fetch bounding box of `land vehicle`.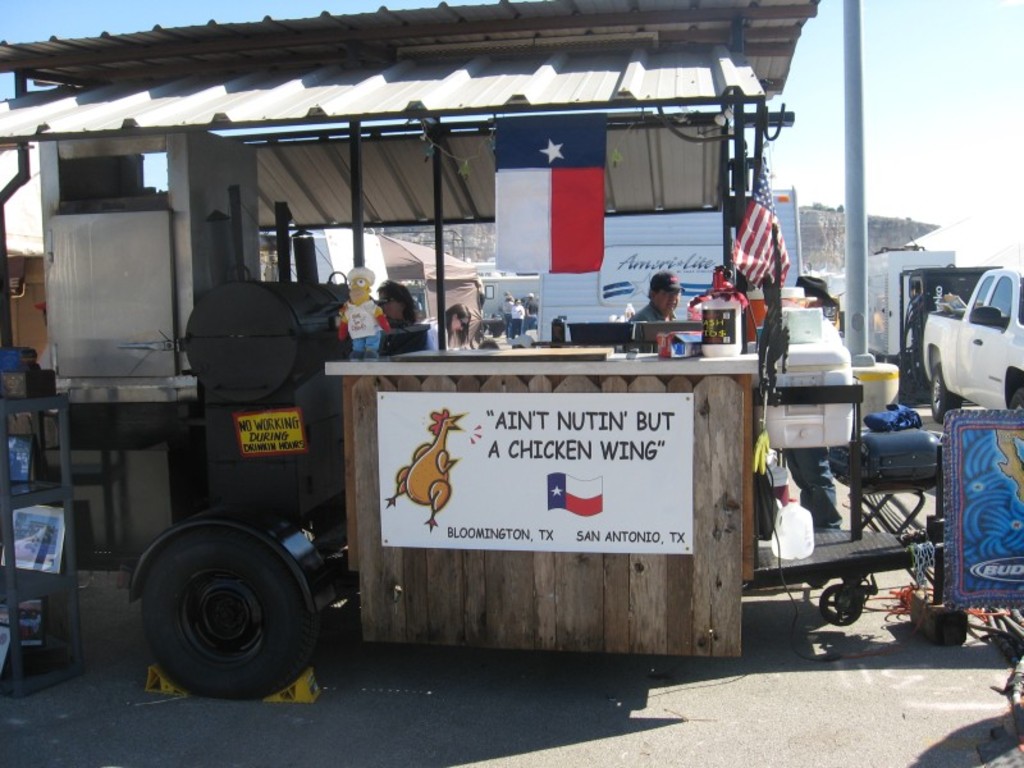
Bbox: <bbox>924, 270, 1023, 422</bbox>.
